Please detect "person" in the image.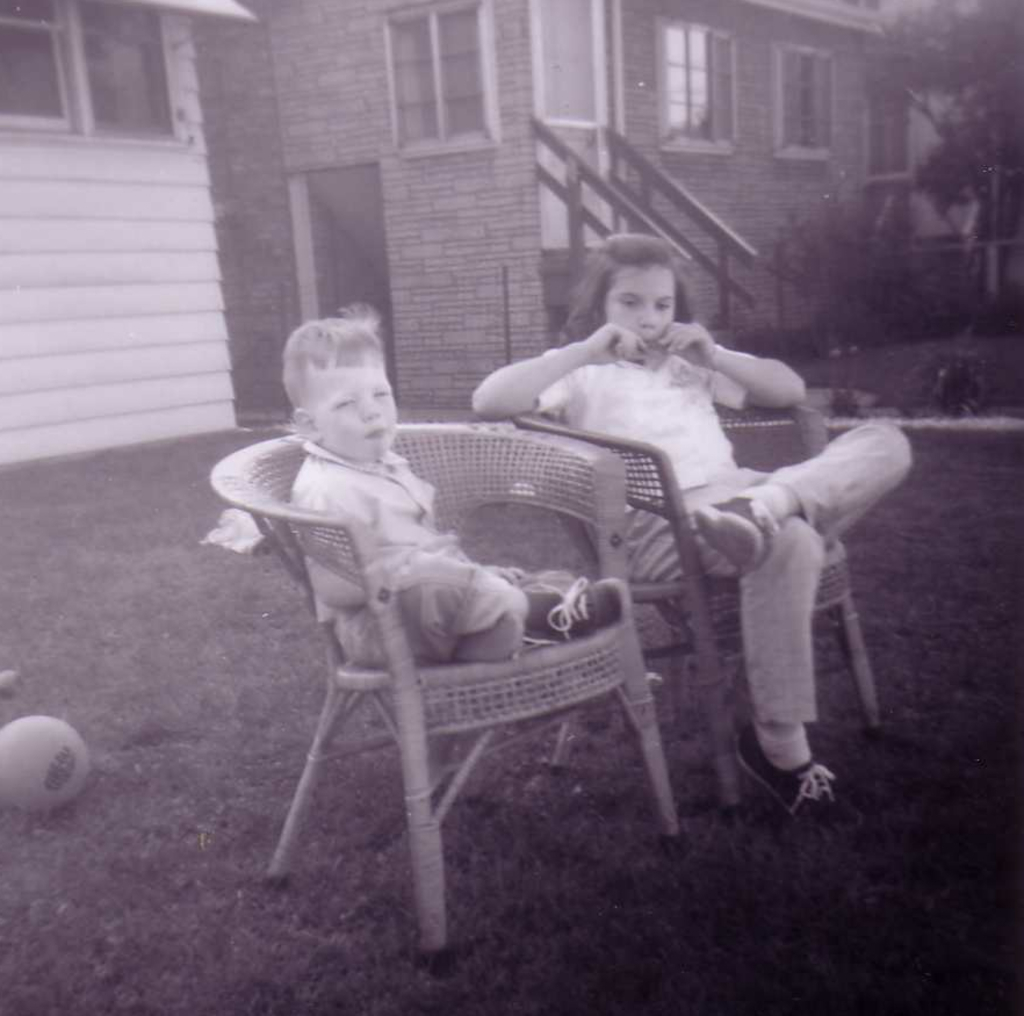
select_region(283, 303, 626, 665).
